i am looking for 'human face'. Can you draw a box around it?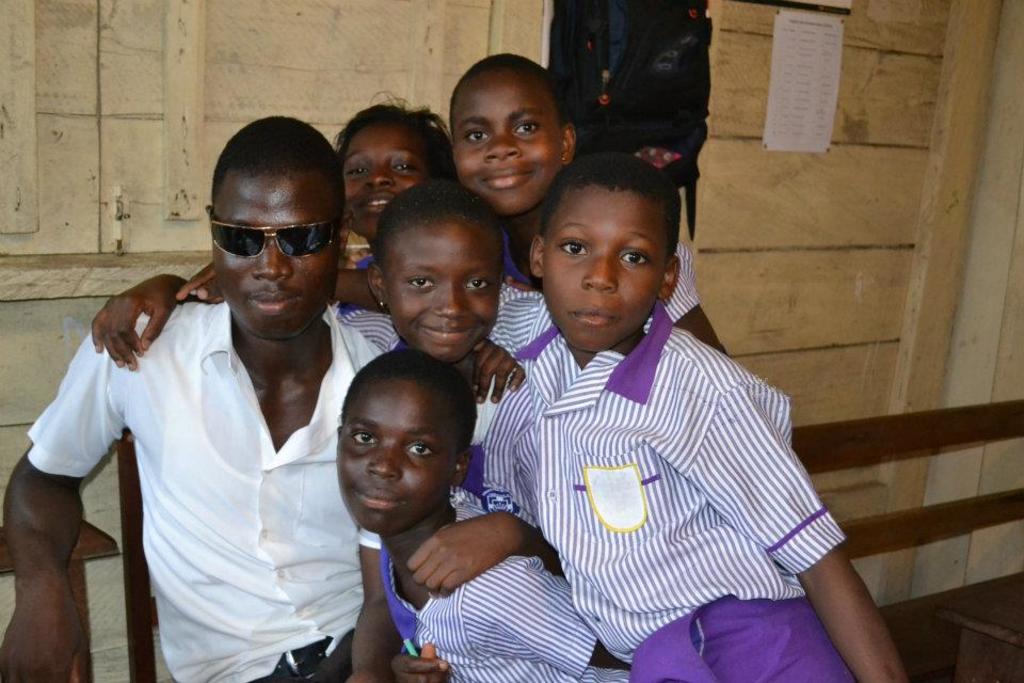
Sure, the bounding box is bbox=(209, 173, 336, 337).
